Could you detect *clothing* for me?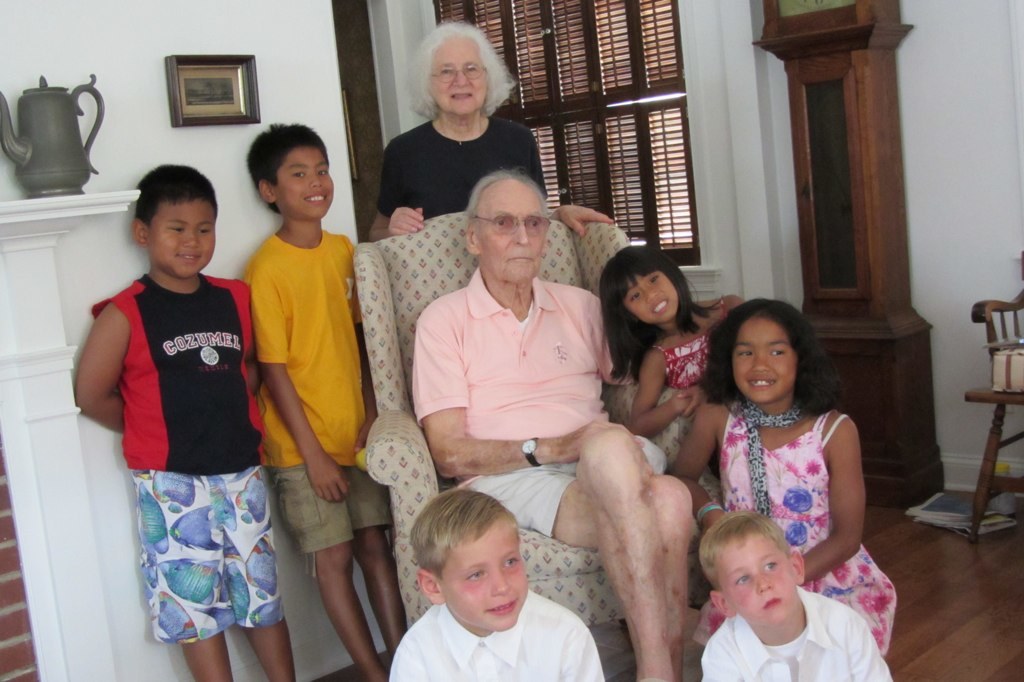
Detection result: [left=385, top=580, right=597, bottom=681].
